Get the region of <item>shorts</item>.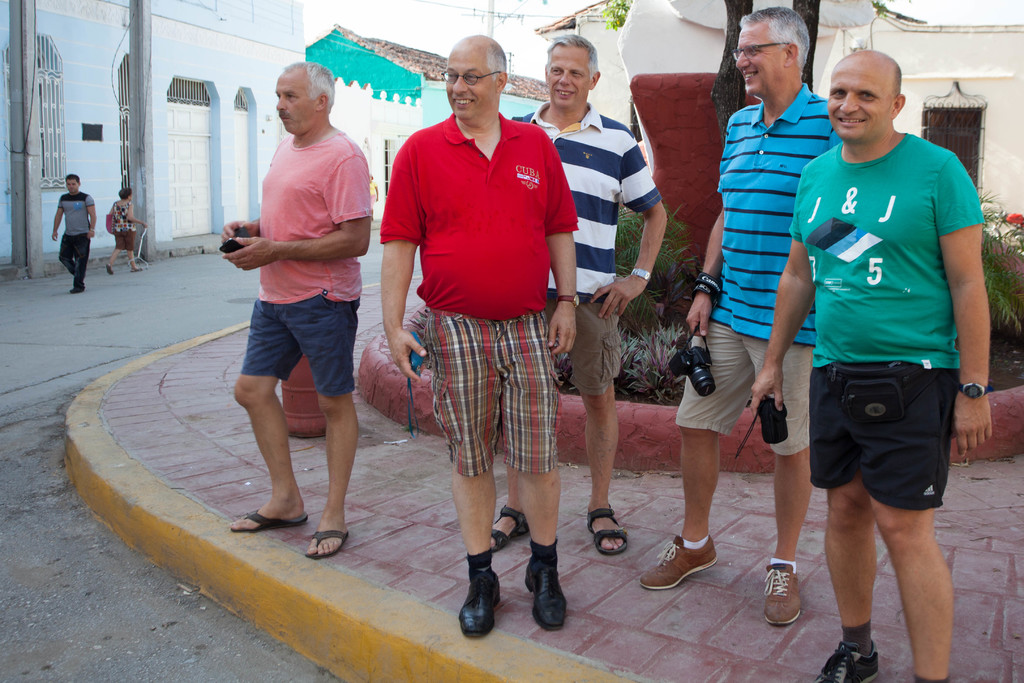
(left=809, top=377, right=961, bottom=510).
